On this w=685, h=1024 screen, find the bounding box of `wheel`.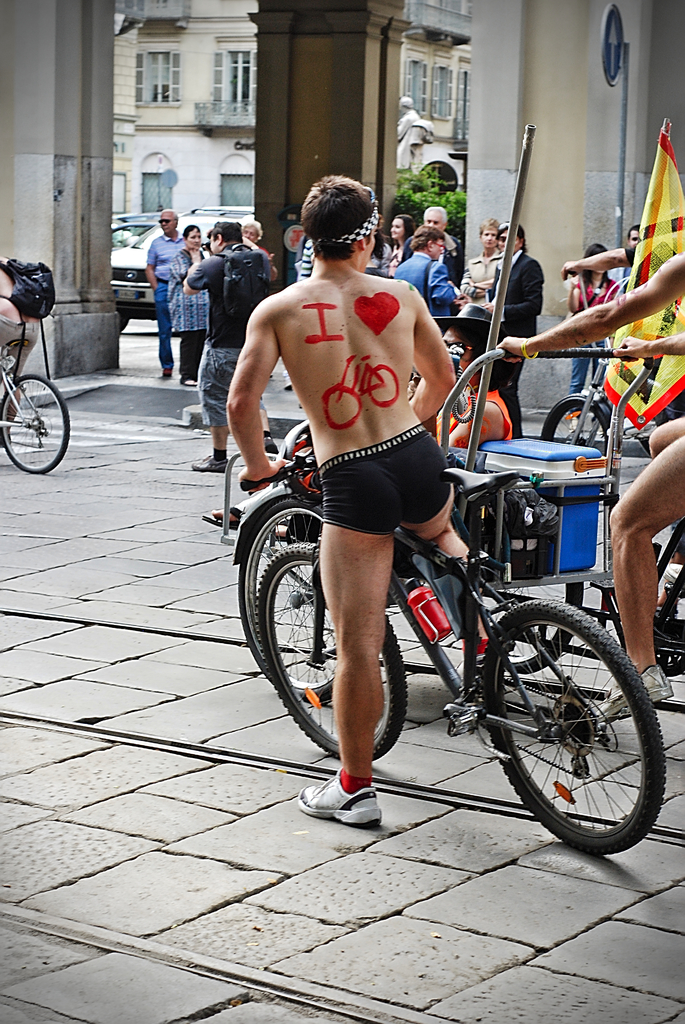
Bounding box: l=538, t=392, r=615, b=456.
